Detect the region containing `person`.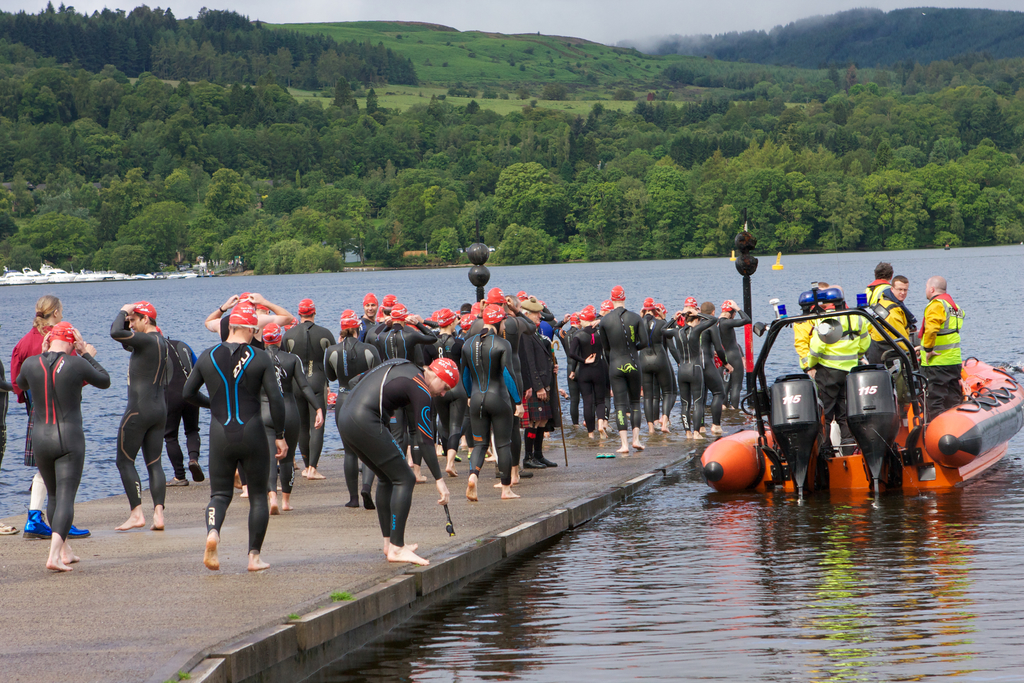
257,319,321,514.
